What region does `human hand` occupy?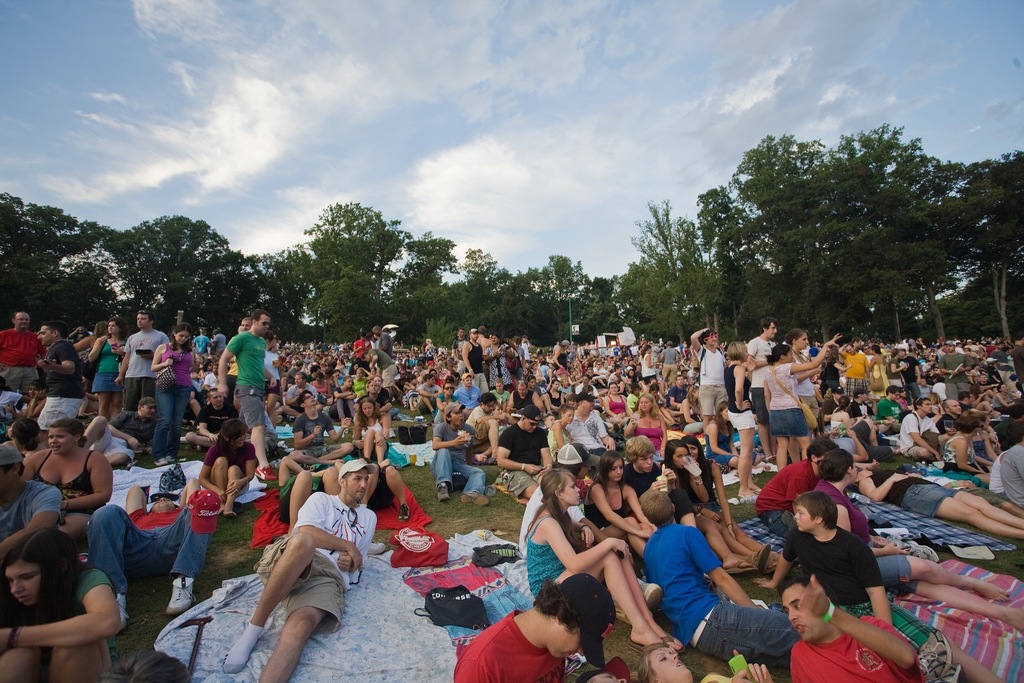
<region>872, 536, 885, 548</region>.
